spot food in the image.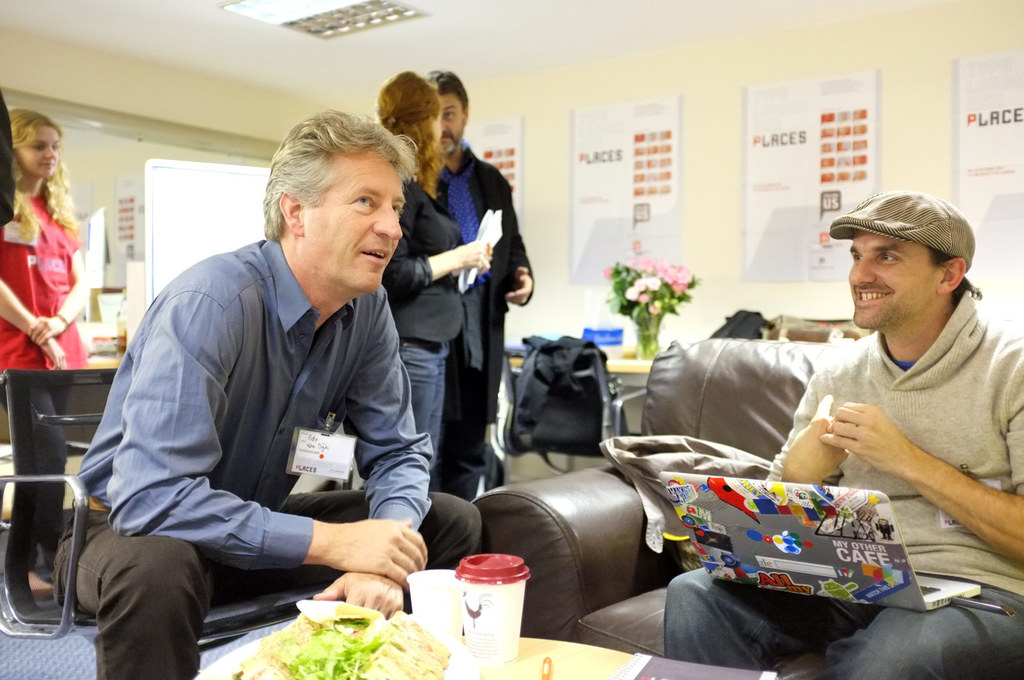
food found at {"left": 234, "top": 599, "right": 452, "bottom": 679}.
